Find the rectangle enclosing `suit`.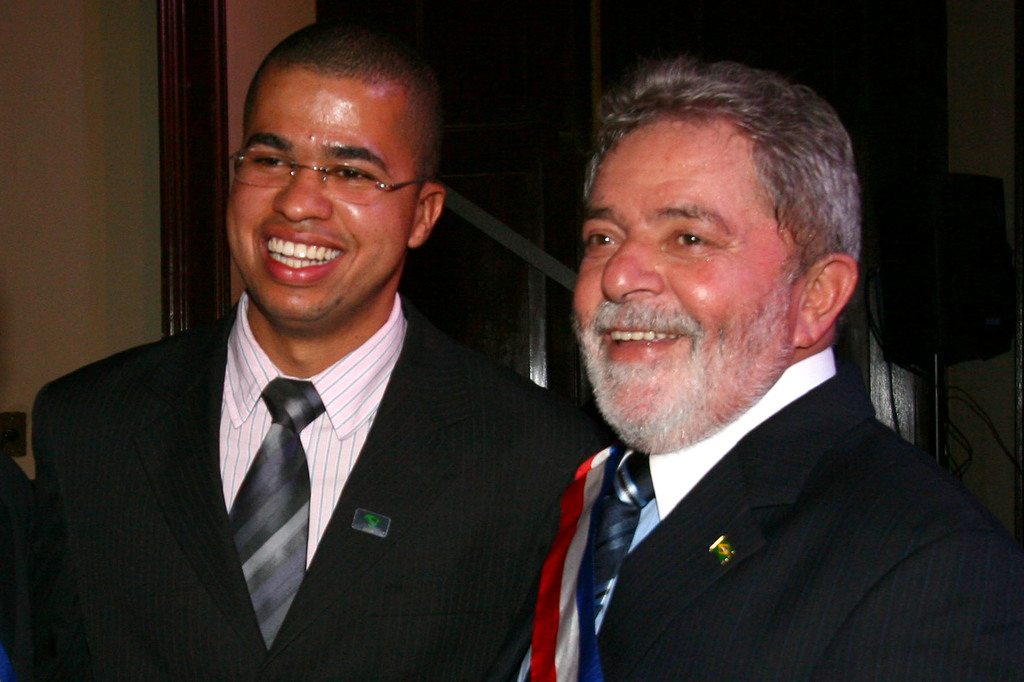
box=[485, 361, 1023, 681].
